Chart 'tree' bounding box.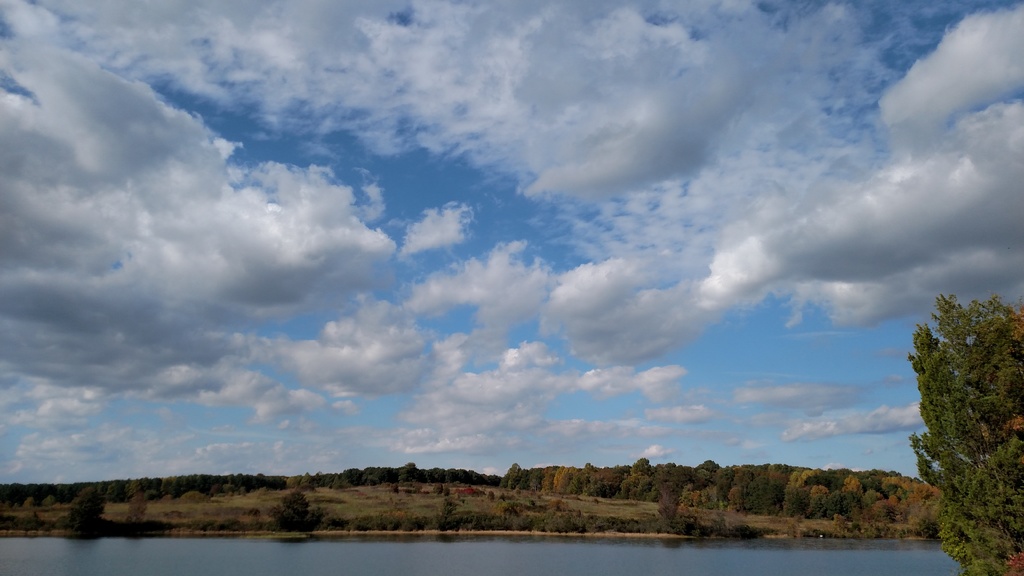
Charted: left=888, top=316, right=1011, bottom=550.
